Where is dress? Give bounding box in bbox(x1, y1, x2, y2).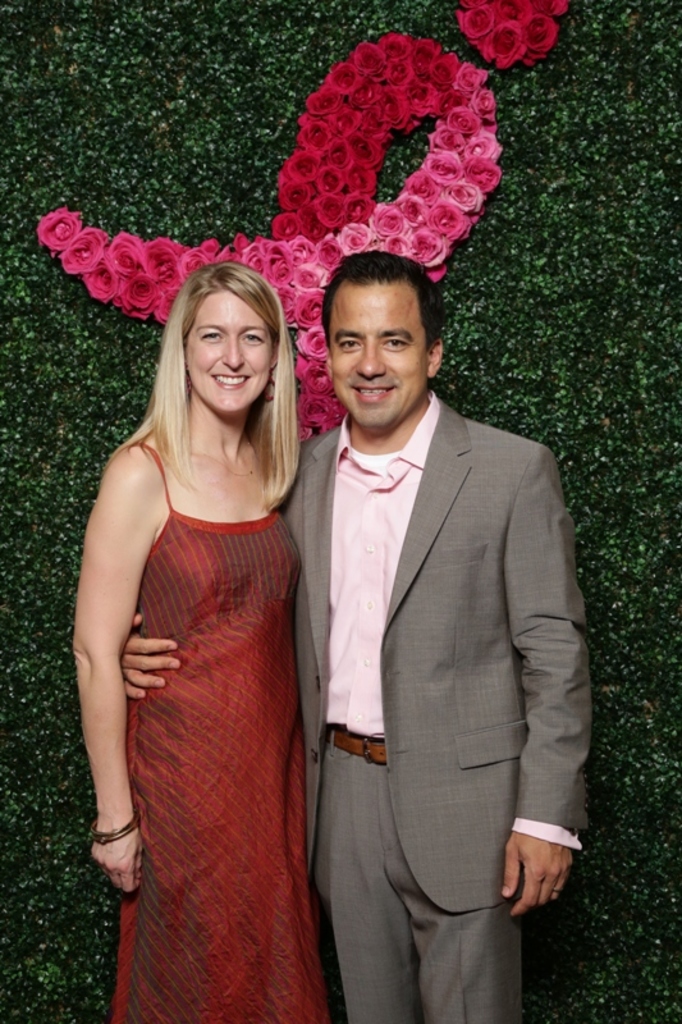
bbox(81, 378, 329, 1000).
